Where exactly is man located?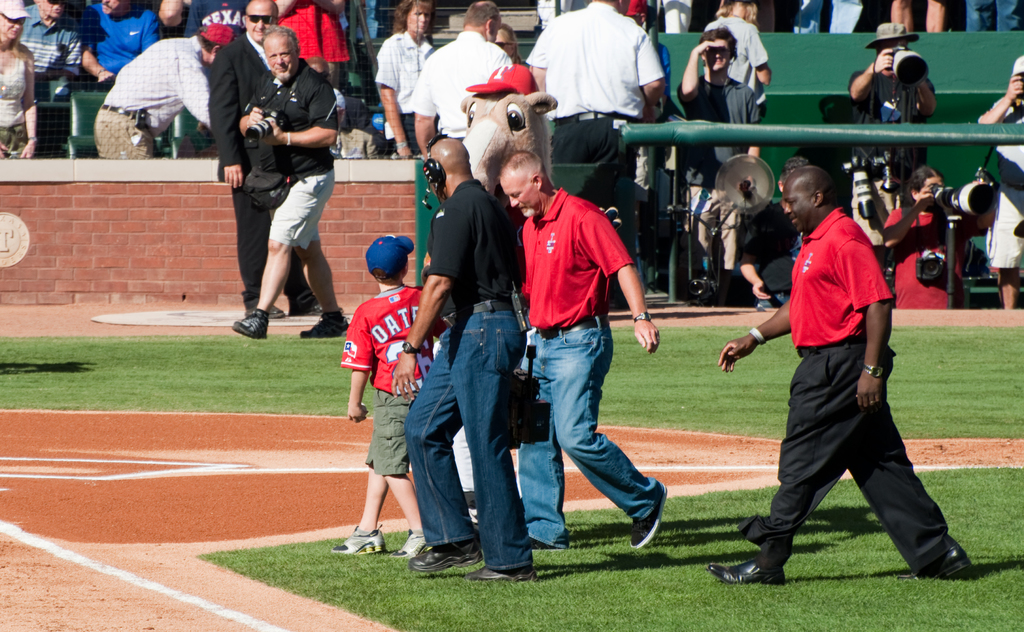
Its bounding box is region(90, 19, 237, 165).
